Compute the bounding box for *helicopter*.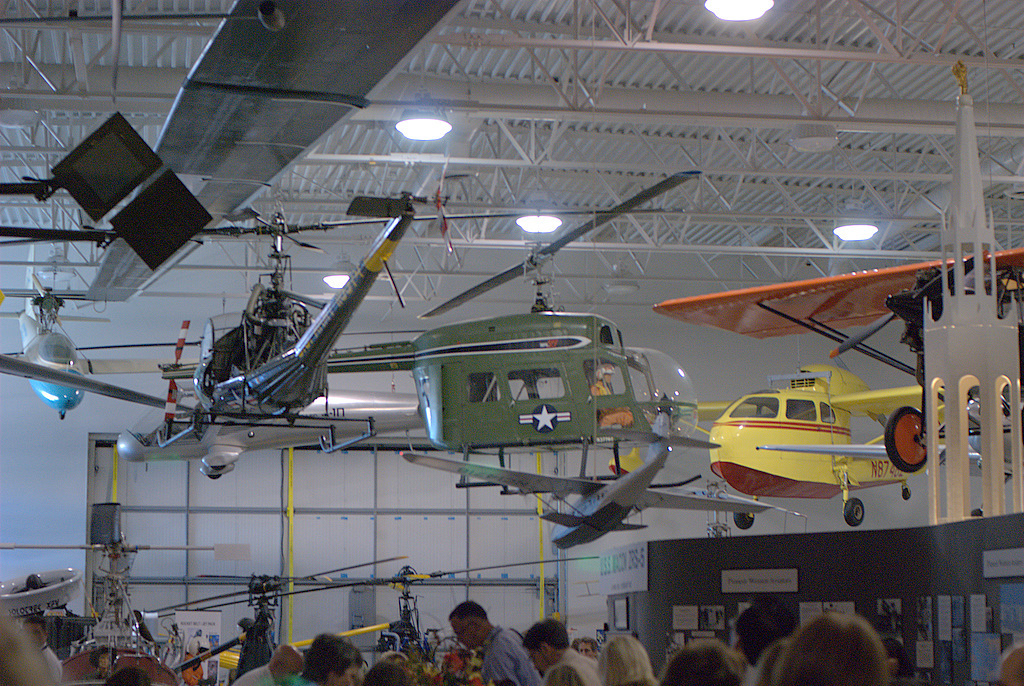
l=160, t=166, r=700, b=499.
